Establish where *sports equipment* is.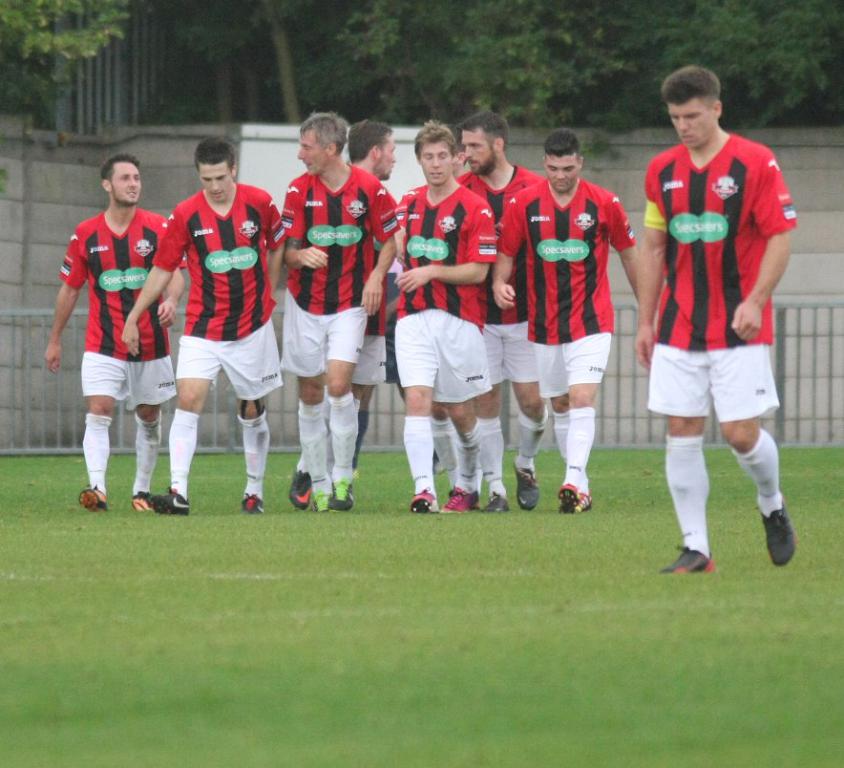
Established at {"left": 78, "top": 485, "right": 104, "bottom": 510}.
